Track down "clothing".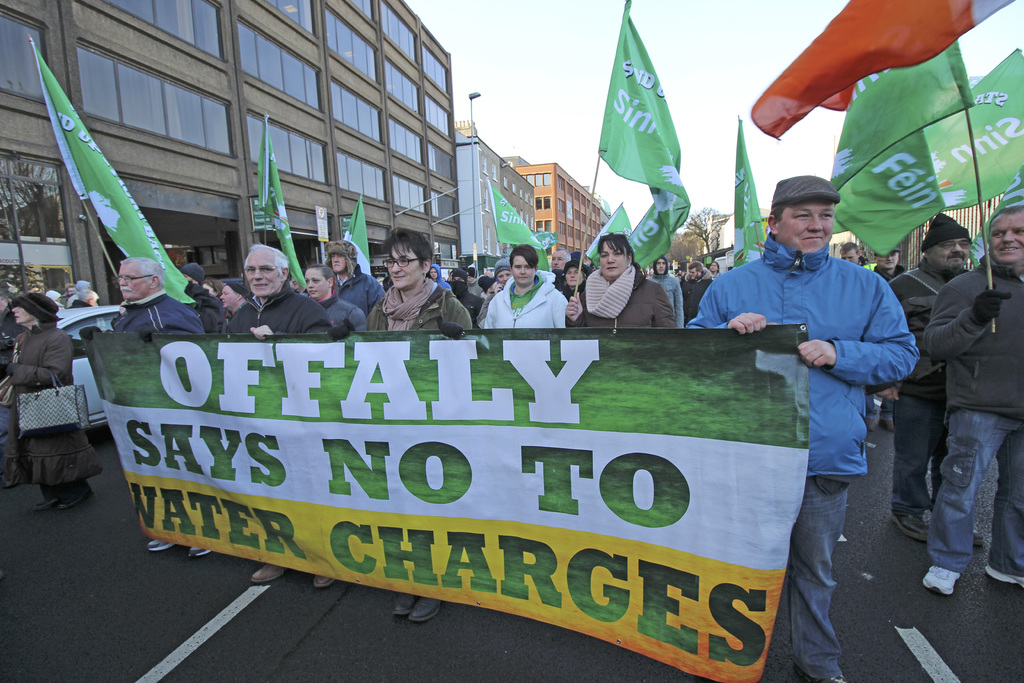
Tracked to (369,282,483,333).
